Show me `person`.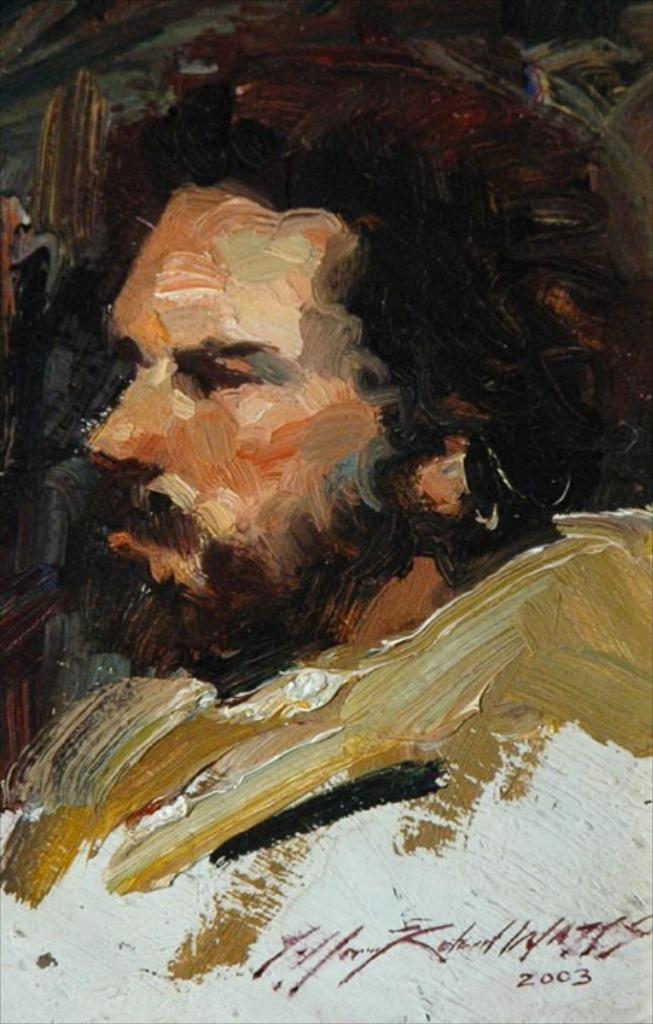
`person` is here: 0/54/652/886.
